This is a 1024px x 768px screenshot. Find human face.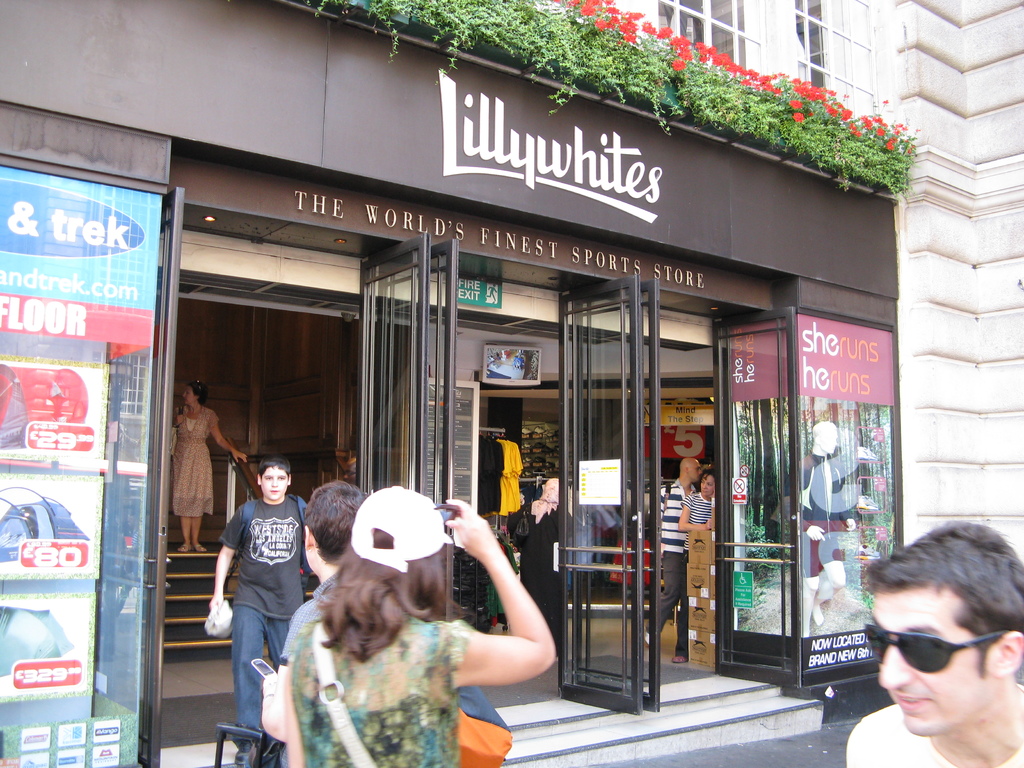
Bounding box: x1=689, y1=457, x2=703, y2=483.
